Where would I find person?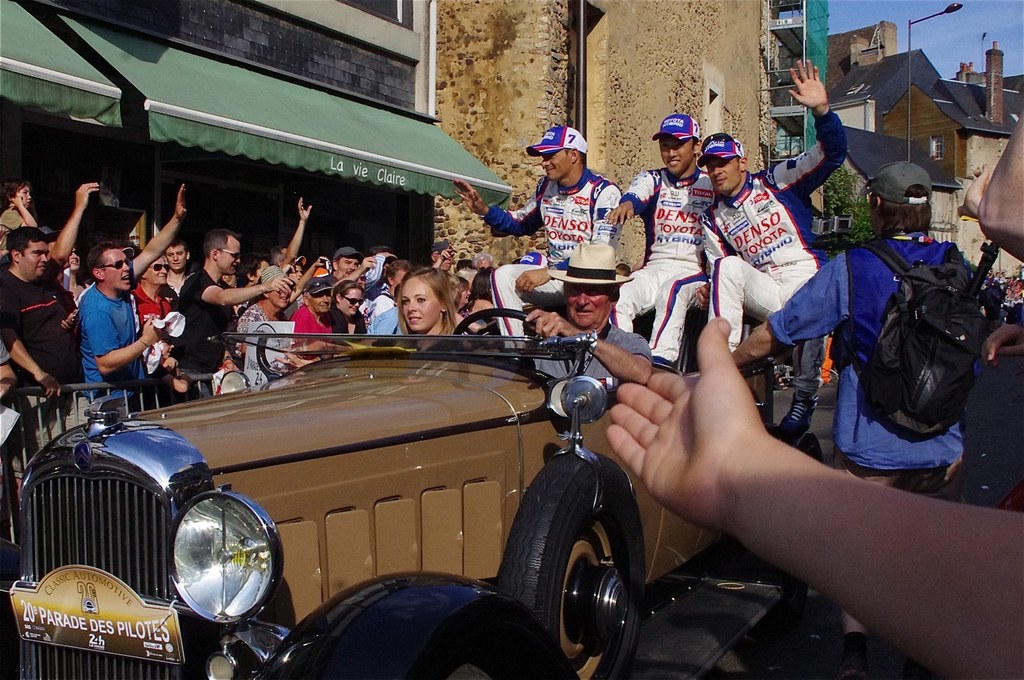
At (616,133,720,367).
